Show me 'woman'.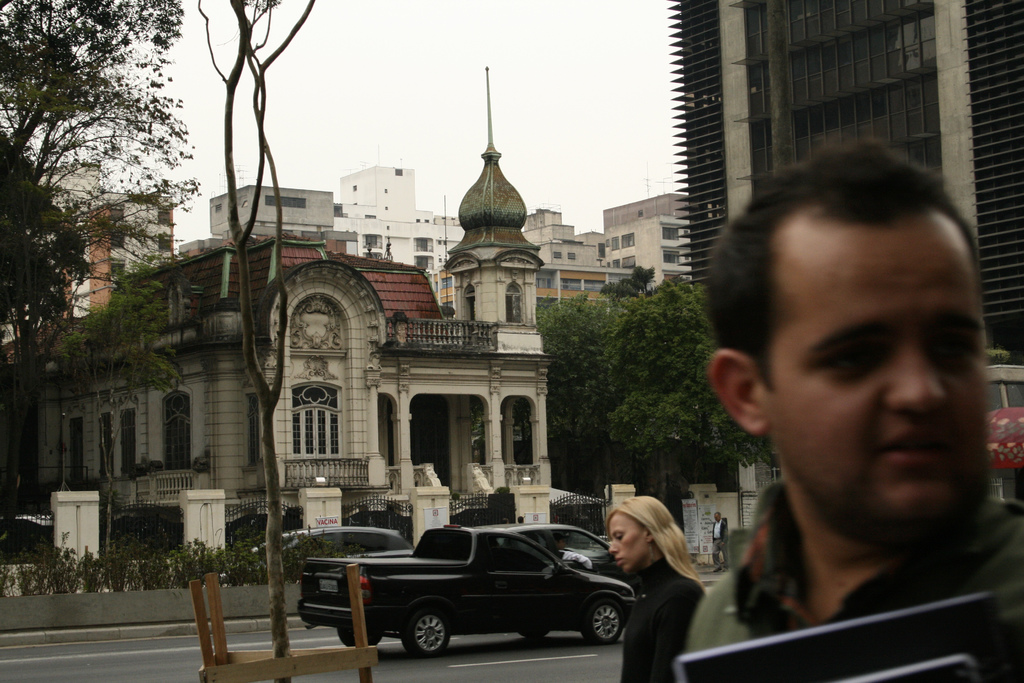
'woman' is here: Rect(600, 490, 716, 671).
